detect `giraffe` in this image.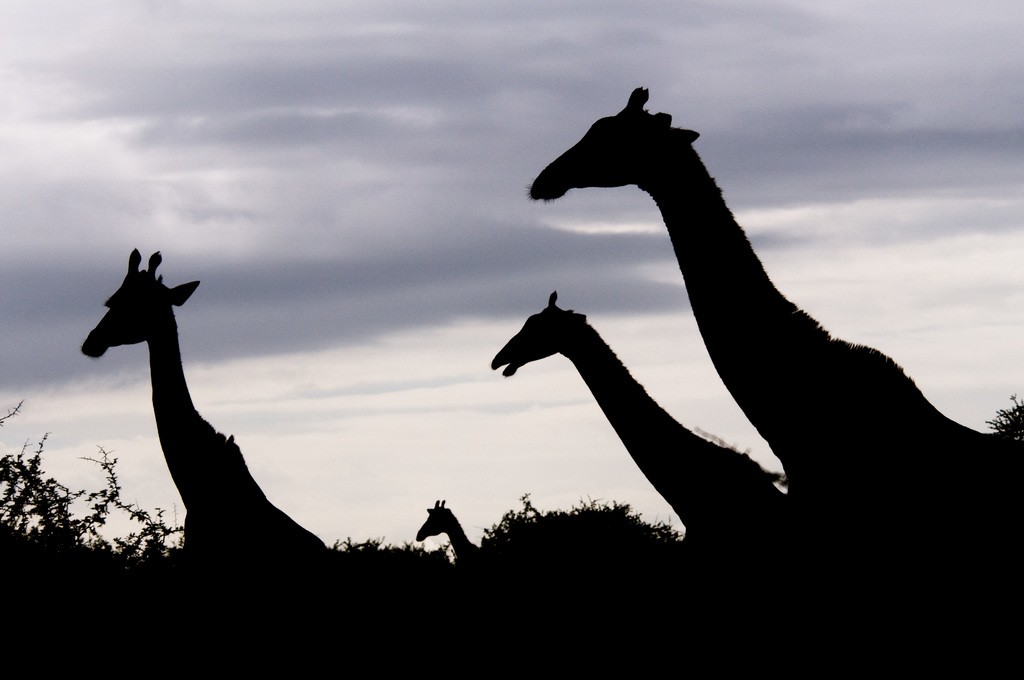
Detection: [x1=484, y1=295, x2=800, y2=554].
